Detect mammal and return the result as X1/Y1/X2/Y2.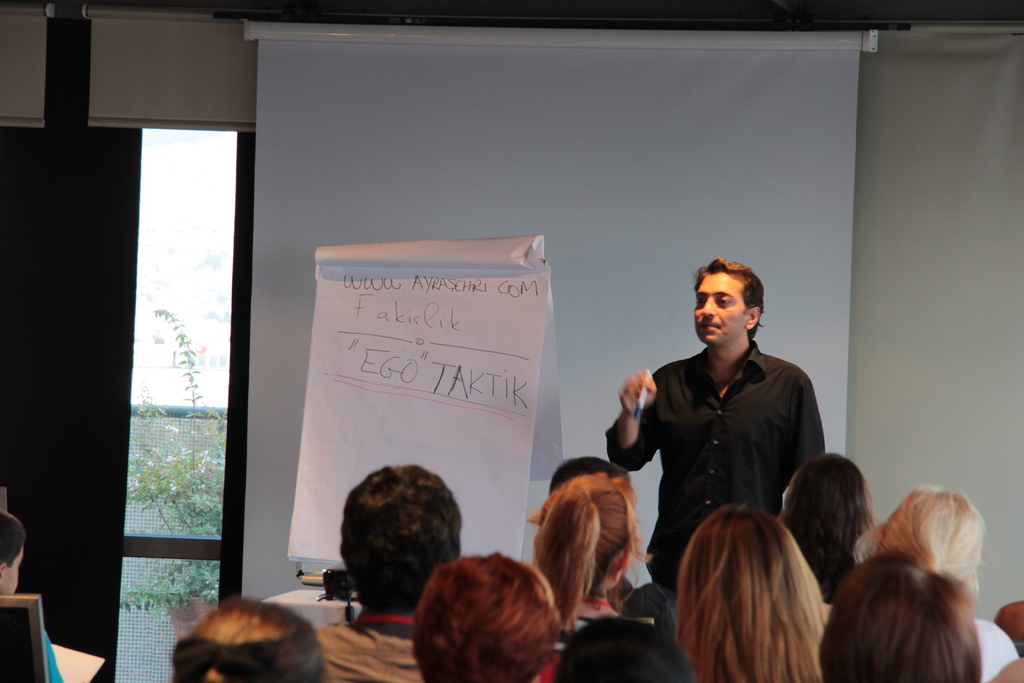
543/454/662/588.
